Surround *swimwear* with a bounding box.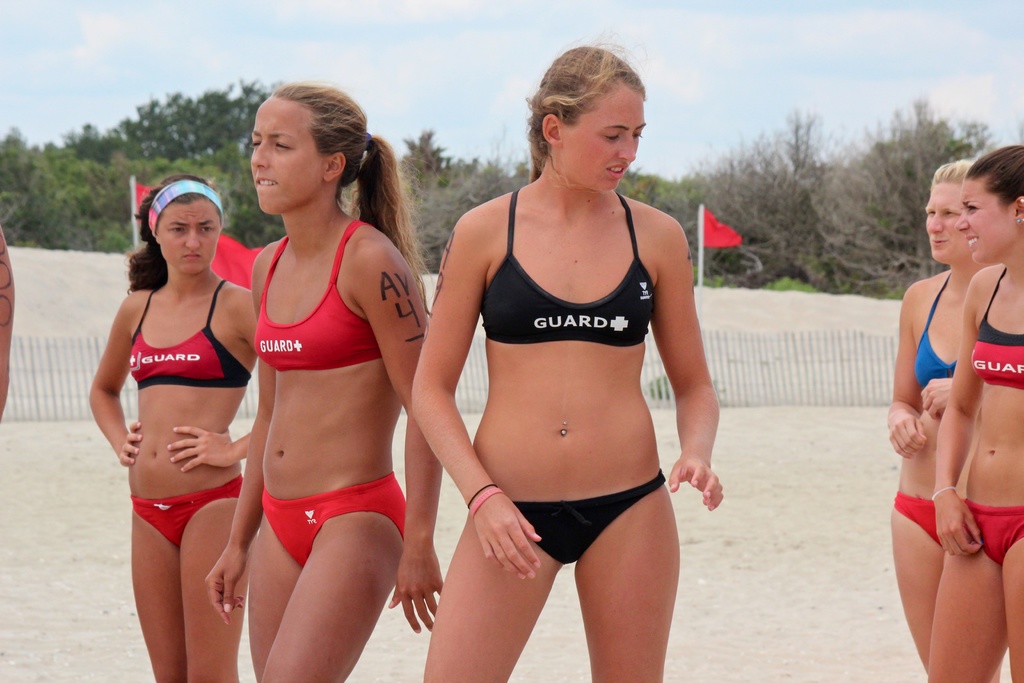
left=257, top=468, right=413, bottom=569.
